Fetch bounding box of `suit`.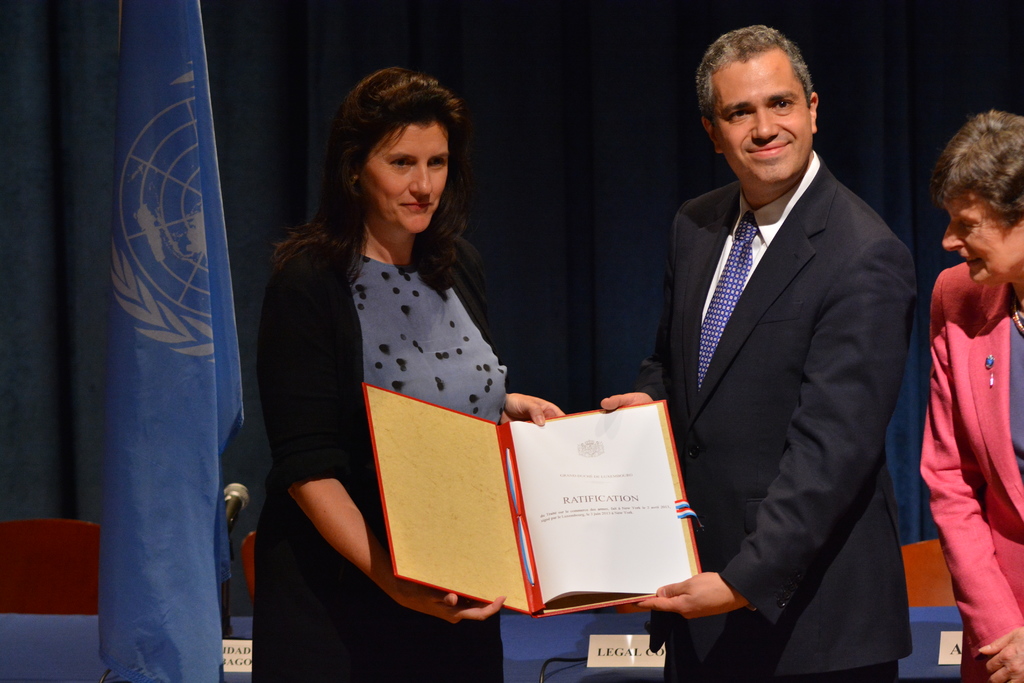
Bbox: <bbox>634, 158, 915, 682</bbox>.
